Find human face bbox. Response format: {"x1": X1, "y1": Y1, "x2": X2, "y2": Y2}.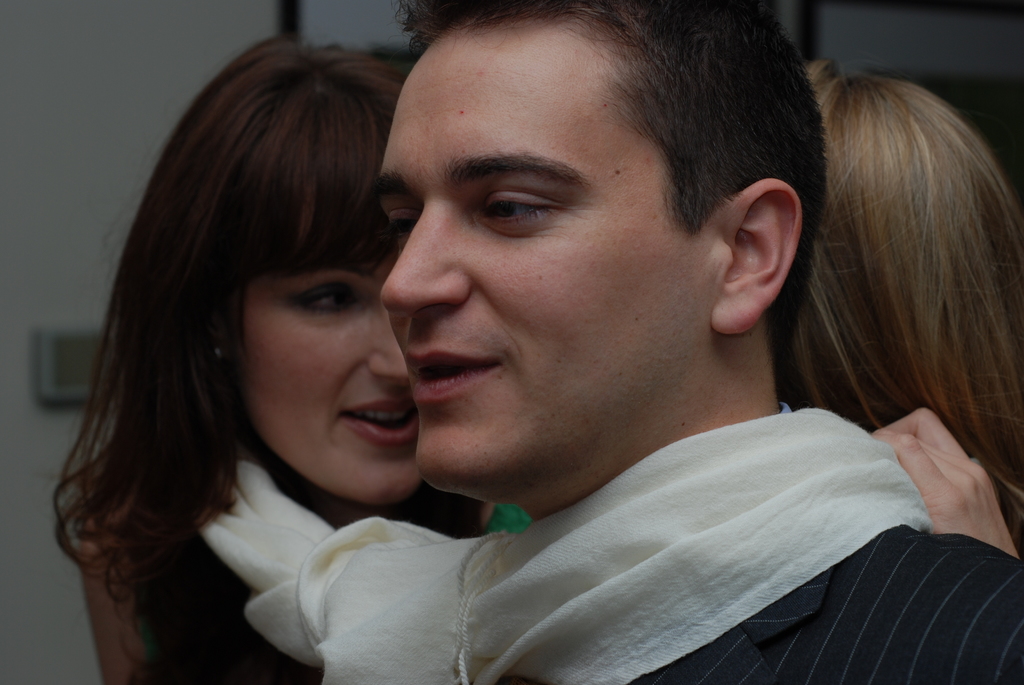
{"x1": 242, "y1": 239, "x2": 438, "y2": 500}.
